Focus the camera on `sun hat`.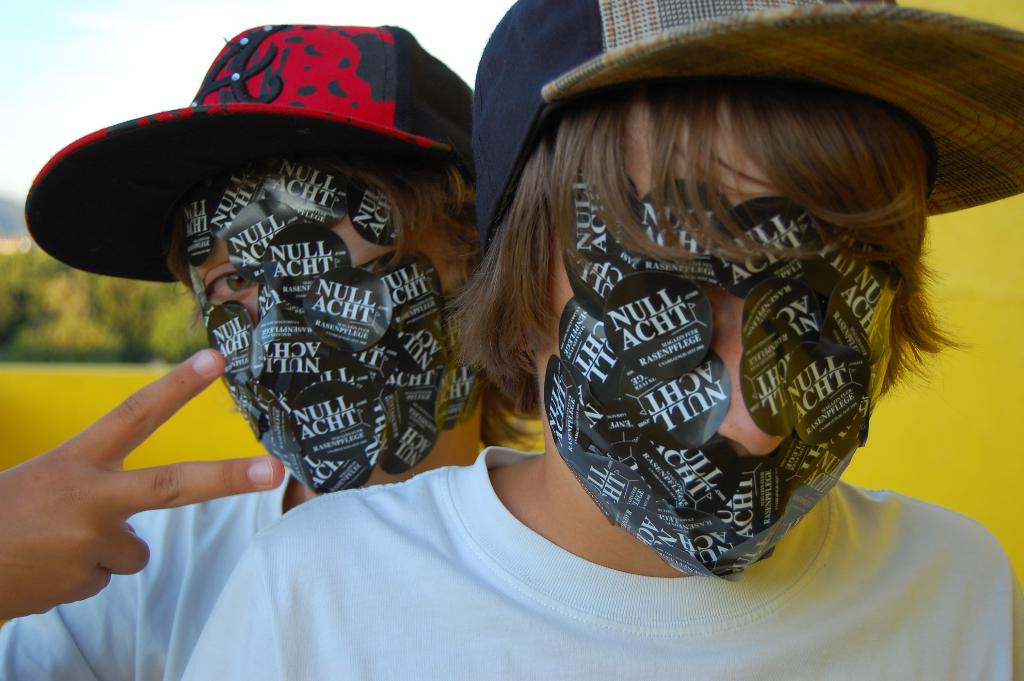
Focus region: box=[25, 19, 476, 283].
